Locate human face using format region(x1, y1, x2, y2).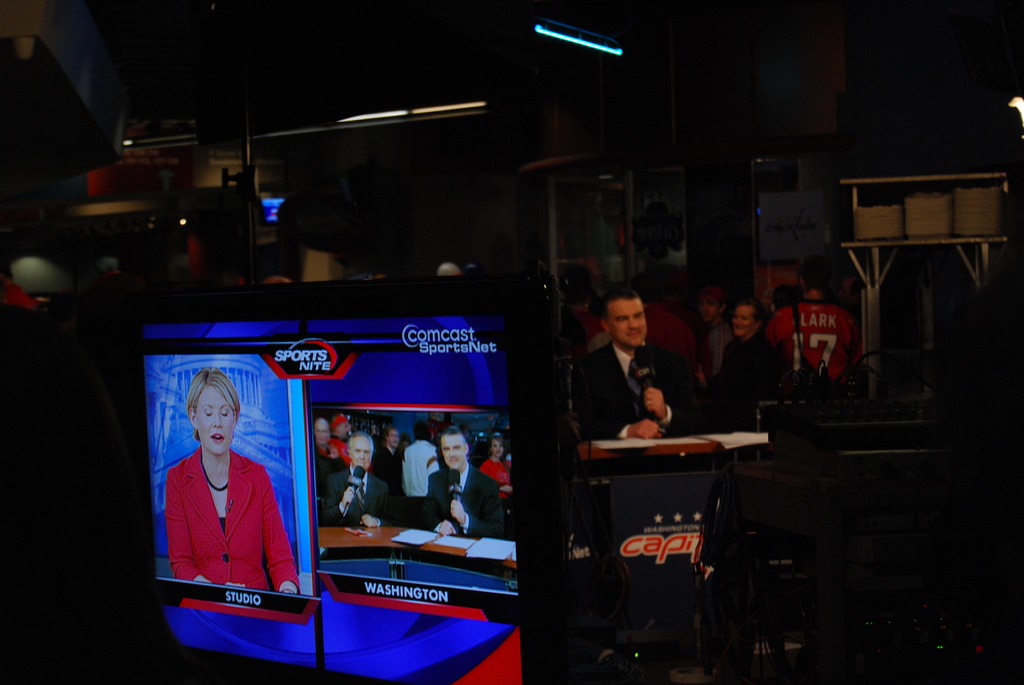
region(440, 434, 466, 468).
